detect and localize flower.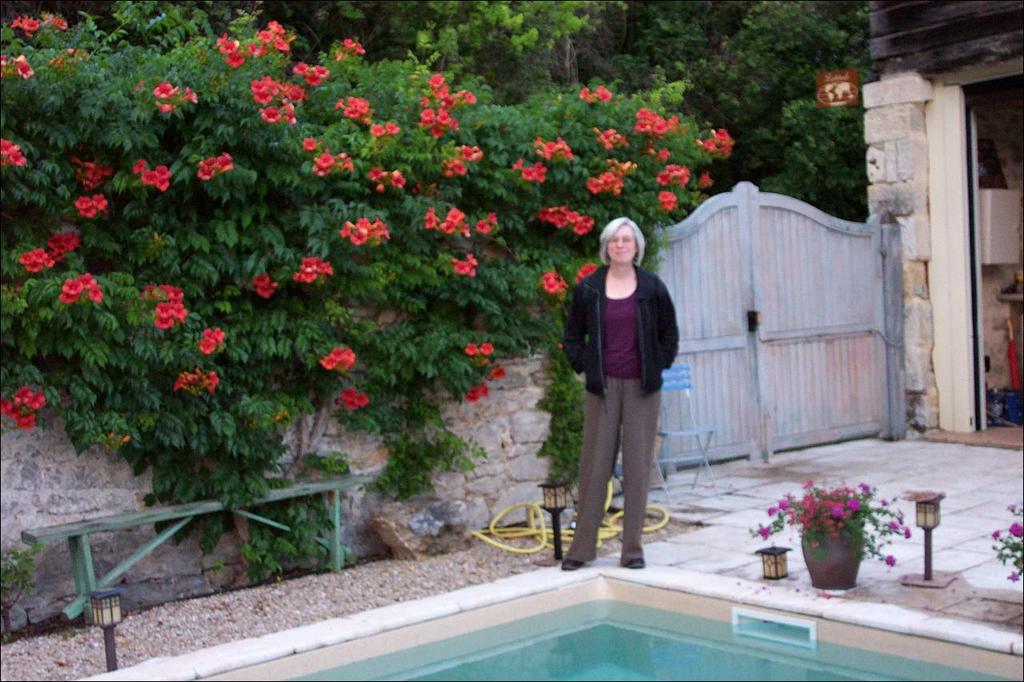
Localized at locate(313, 150, 335, 170).
